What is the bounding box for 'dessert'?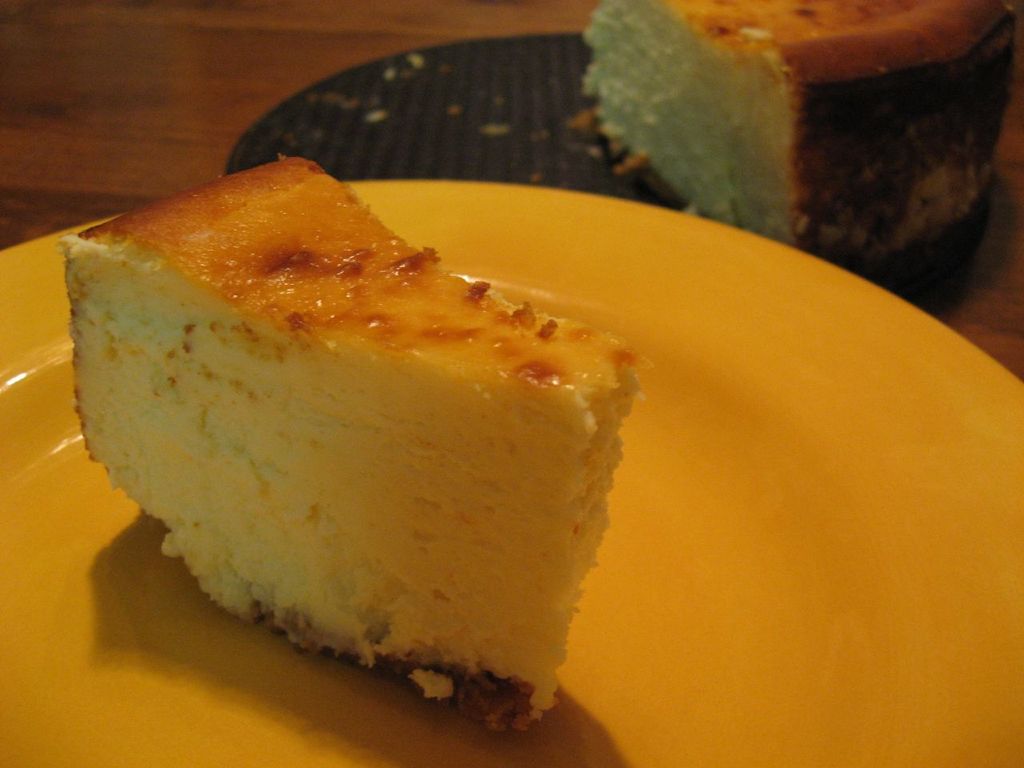
580 0 1022 262.
